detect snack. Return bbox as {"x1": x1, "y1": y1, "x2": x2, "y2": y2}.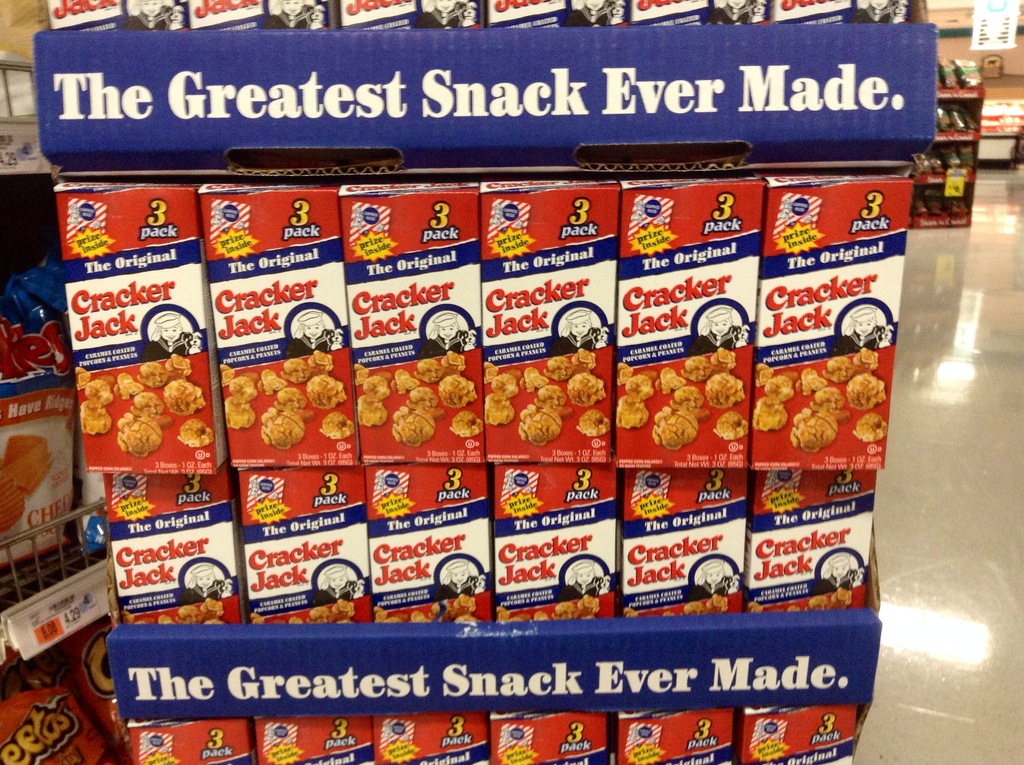
{"x1": 119, "y1": 600, "x2": 226, "y2": 625}.
